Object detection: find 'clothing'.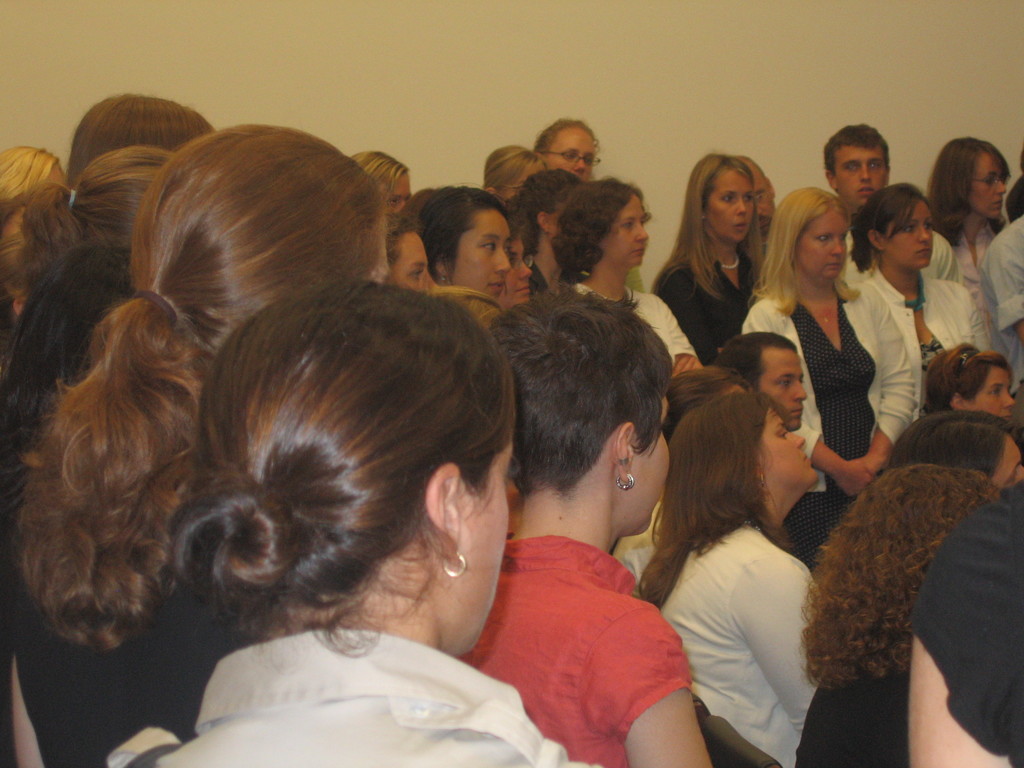
select_region(955, 222, 1004, 319).
